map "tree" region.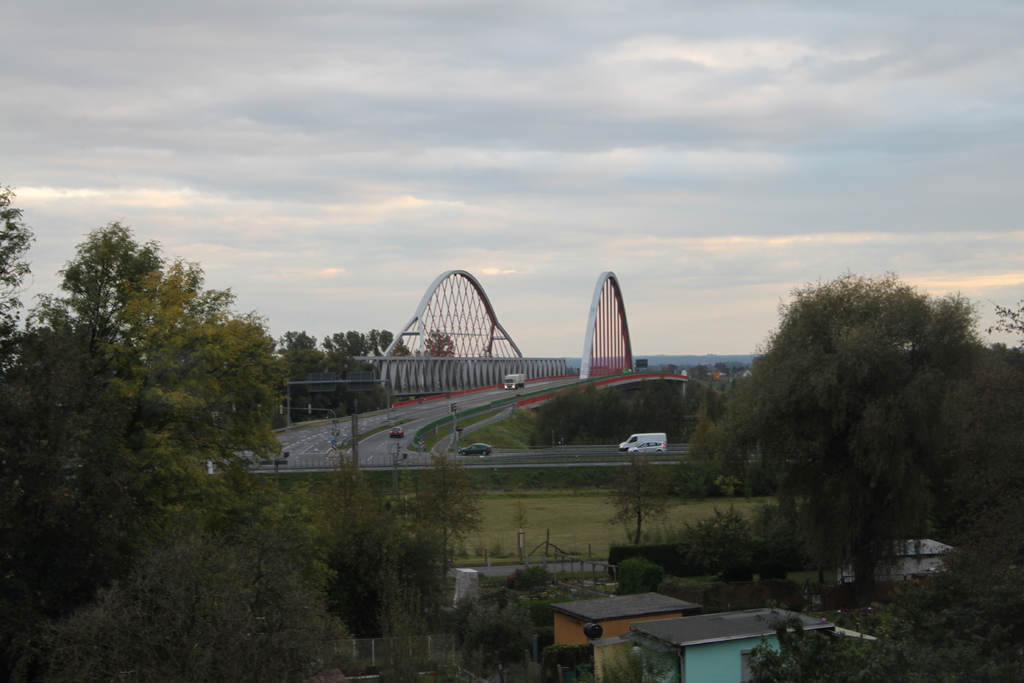
Mapped to BBox(405, 445, 484, 567).
